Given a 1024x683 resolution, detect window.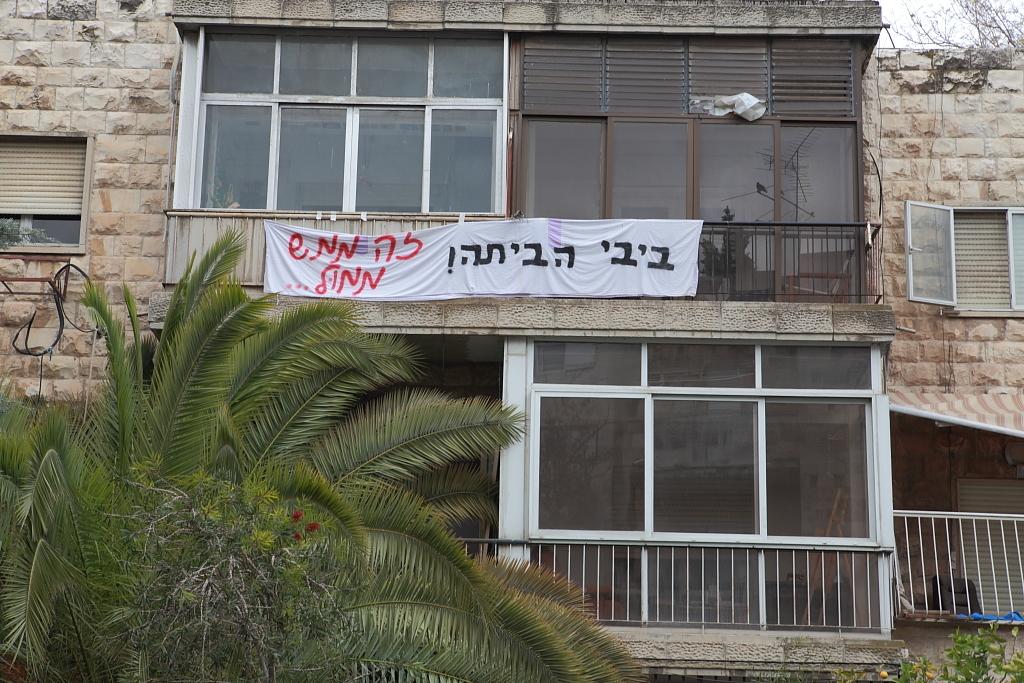
pyautogui.locateOnScreen(0, 135, 82, 256).
